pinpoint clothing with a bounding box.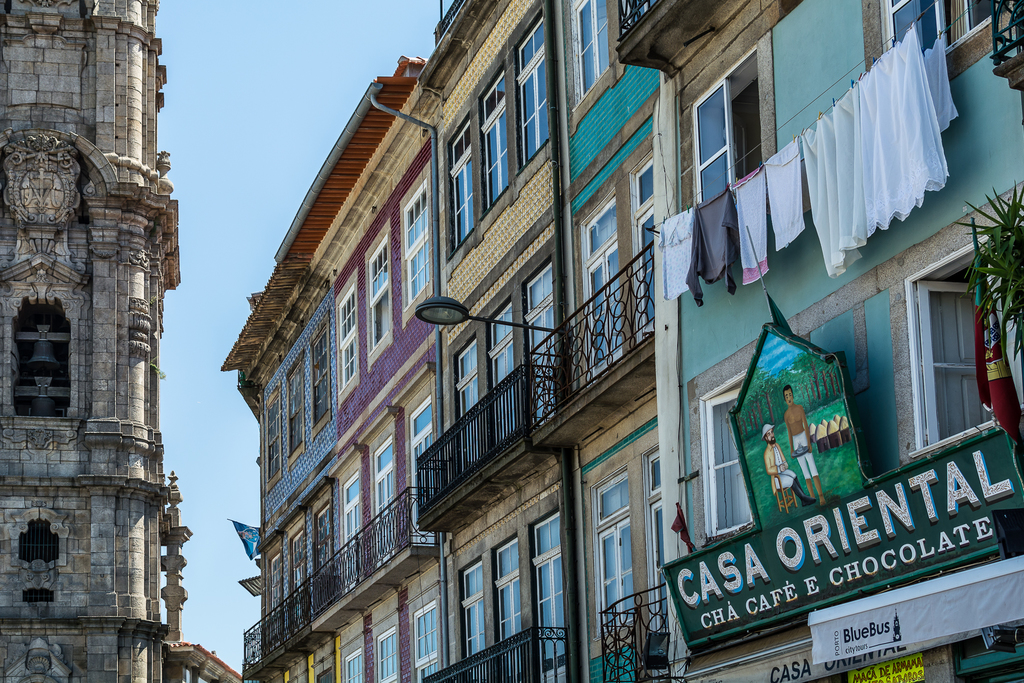
(left=769, top=441, right=794, bottom=497).
